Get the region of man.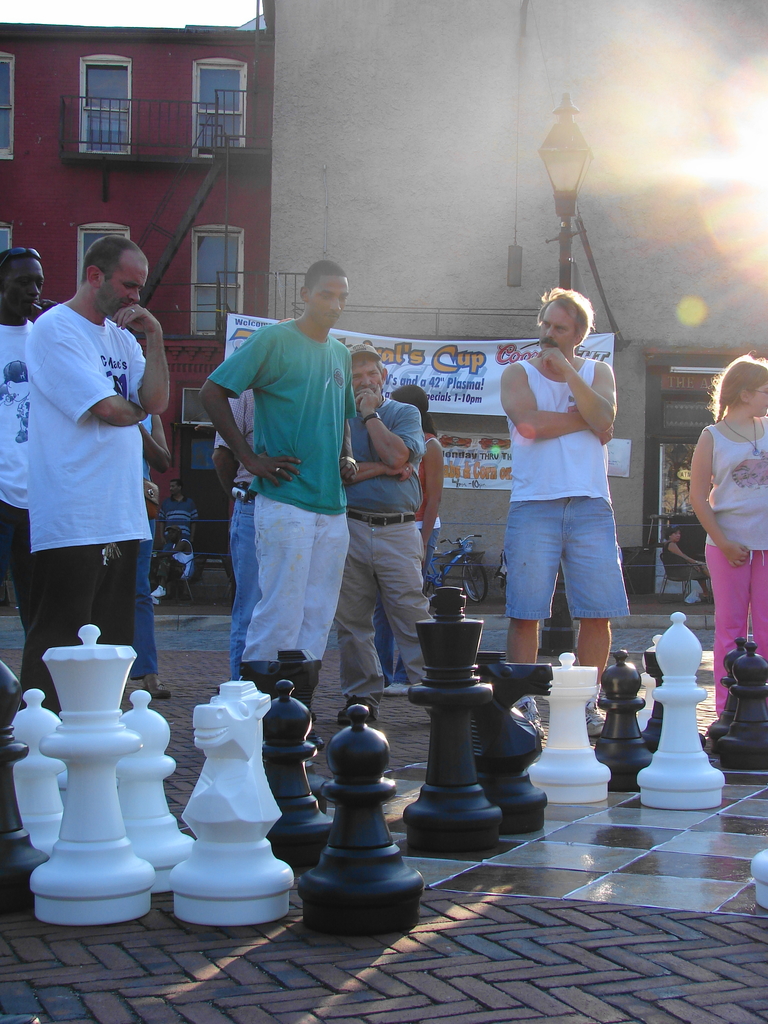
<region>156, 477, 200, 544</region>.
